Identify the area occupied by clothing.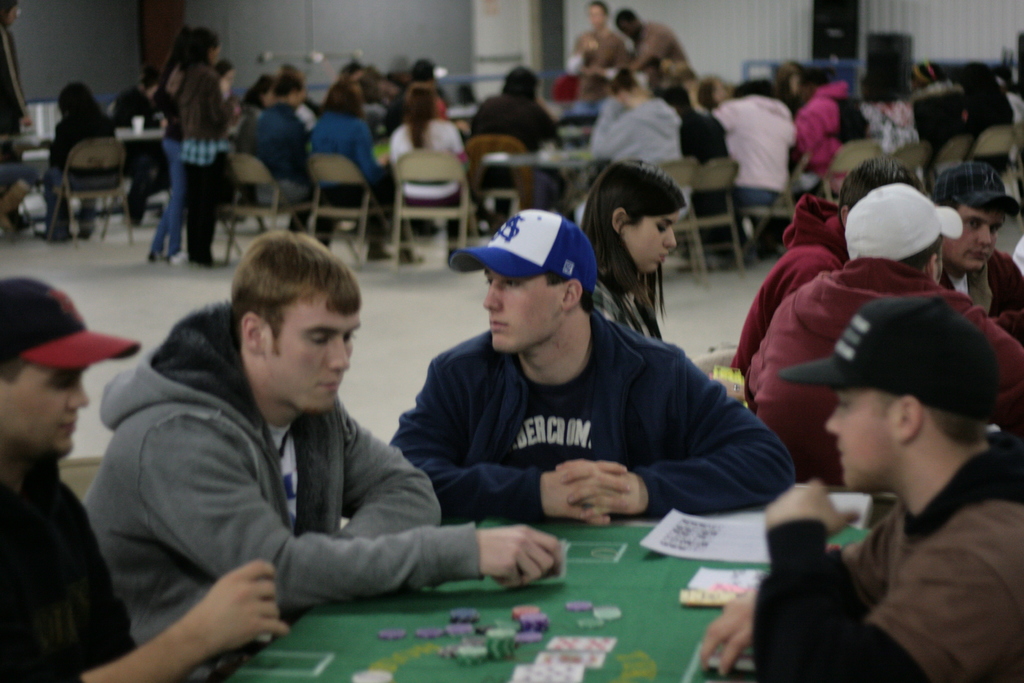
Area: x1=0 y1=29 x2=26 y2=233.
